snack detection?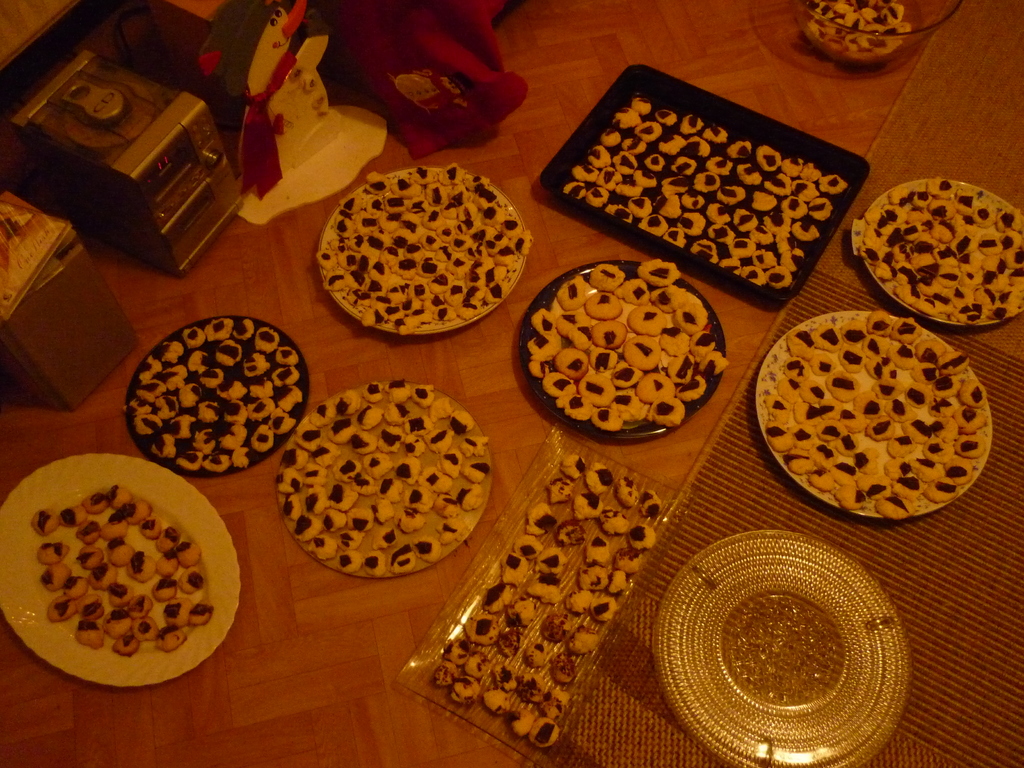
x1=763 y1=310 x2=990 y2=525
